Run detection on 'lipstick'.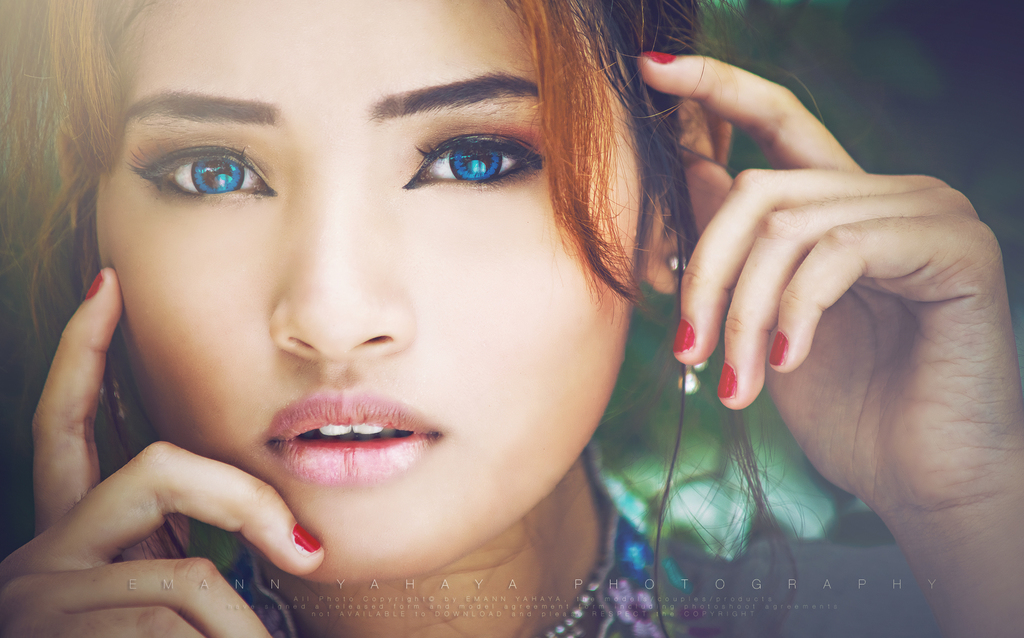
Result: Rect(263, 391, 433, 481).
